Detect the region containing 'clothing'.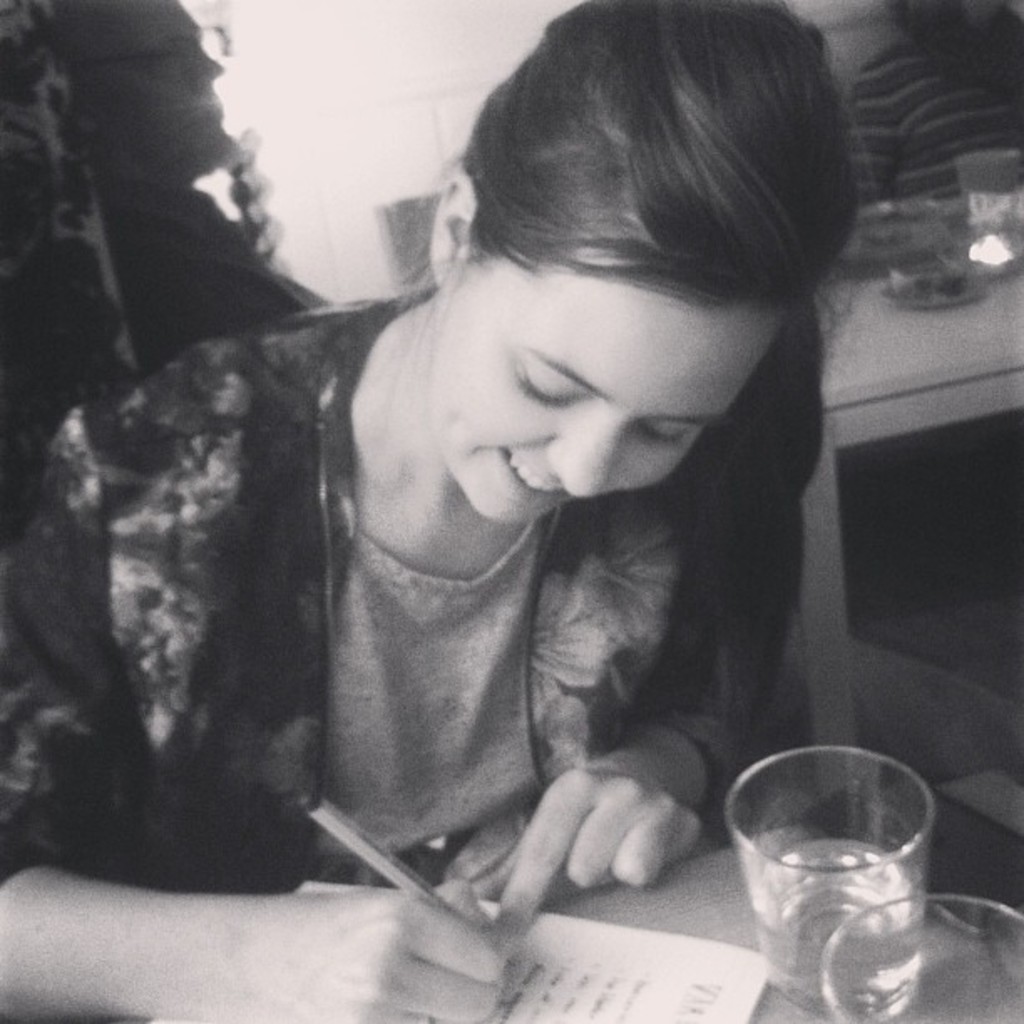
124,291,890,915.
